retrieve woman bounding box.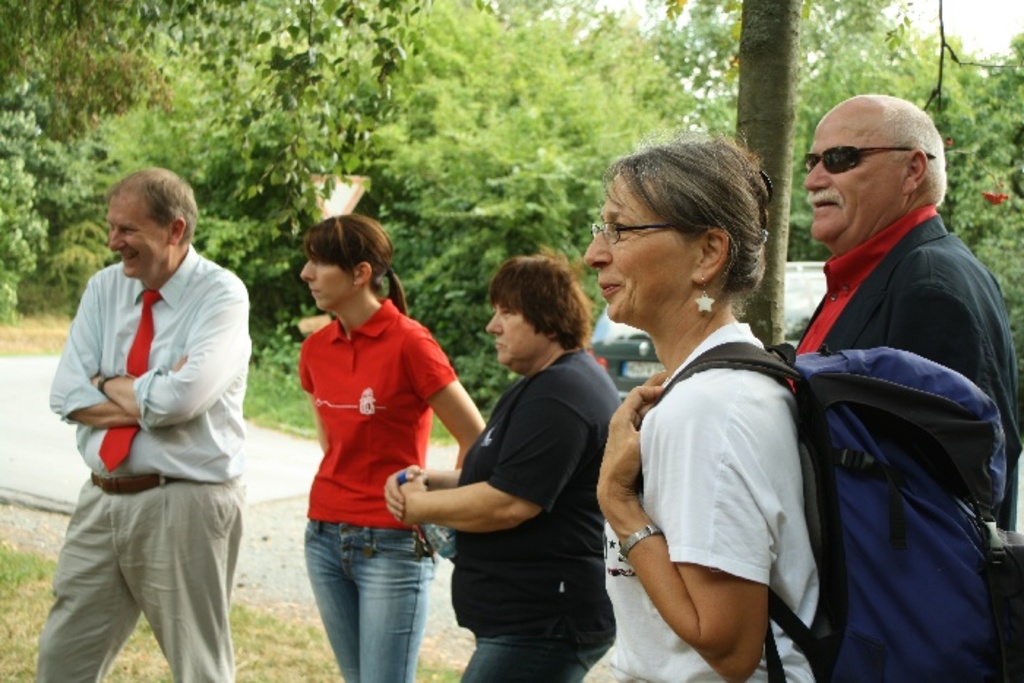
Bounding box: bbox=(385, 243, 622, 682).
